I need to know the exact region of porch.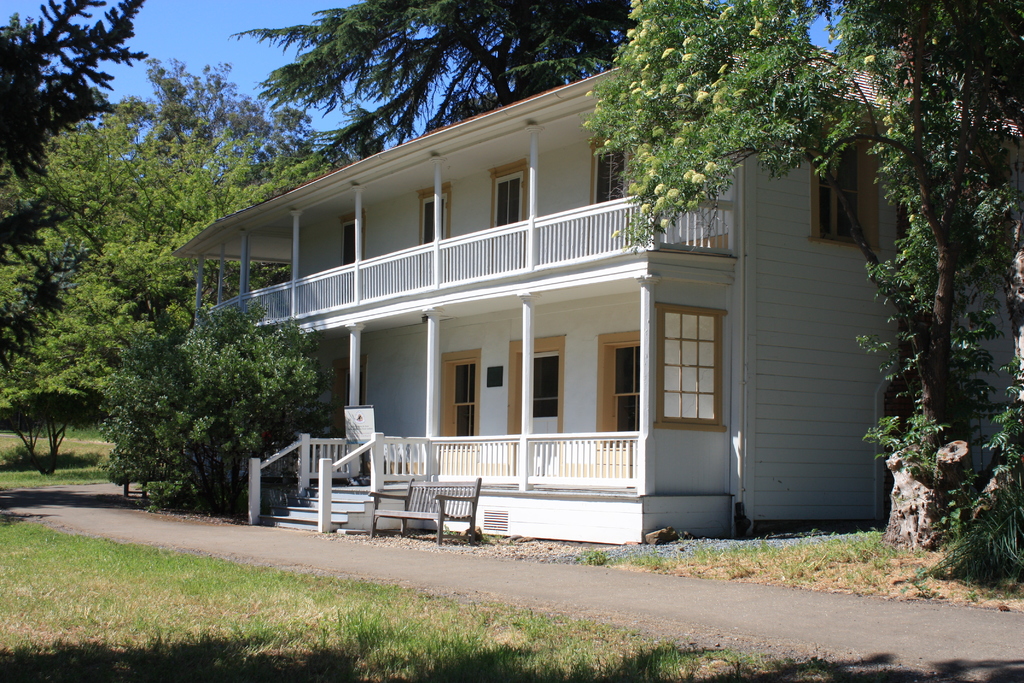
Region: (246, 479, 732, 549).
